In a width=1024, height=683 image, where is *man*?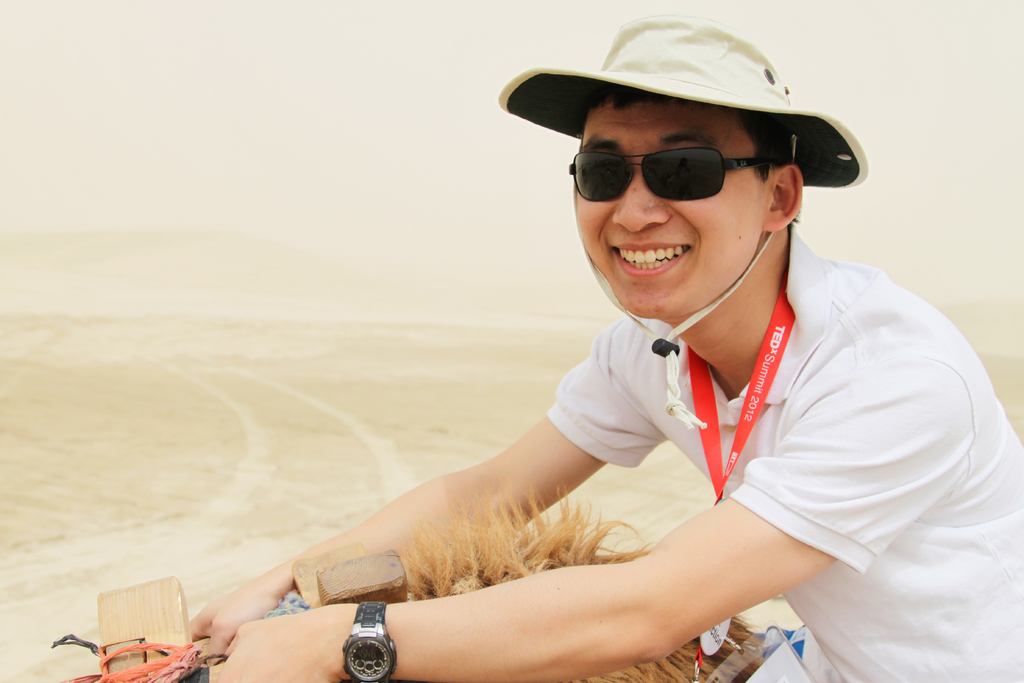
[120,72,976,682].
